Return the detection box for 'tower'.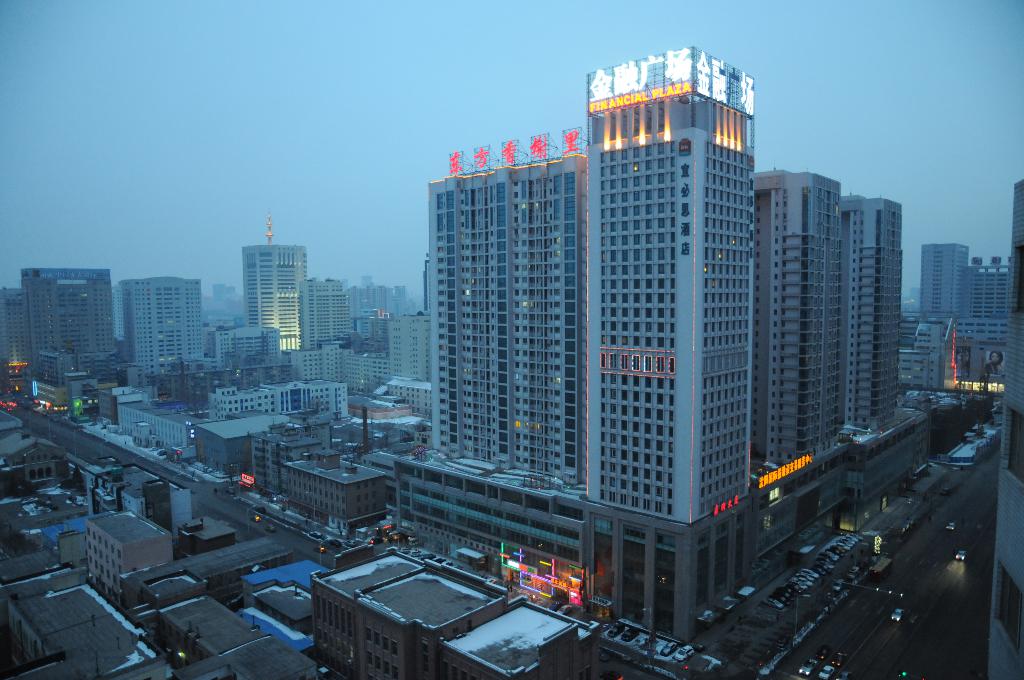
[584, 51, 758, 642].
